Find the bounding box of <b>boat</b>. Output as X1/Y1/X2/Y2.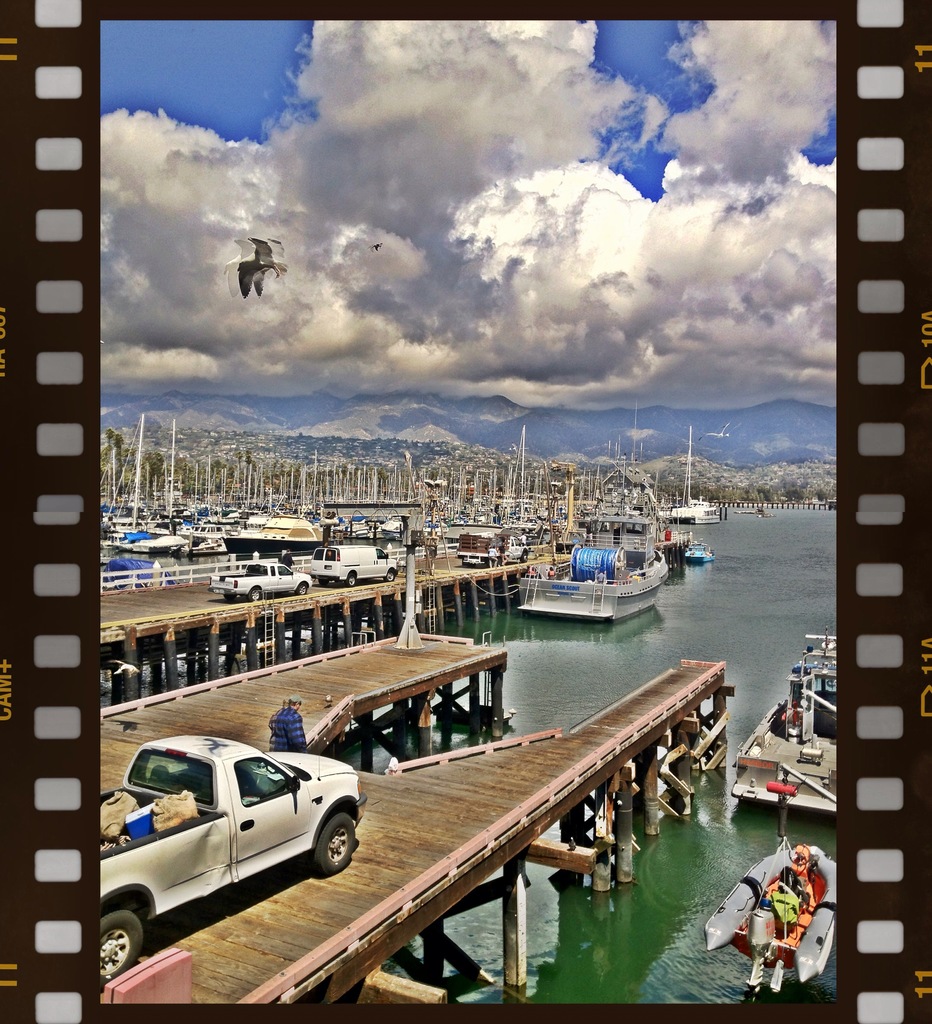
483/511/686/630.
